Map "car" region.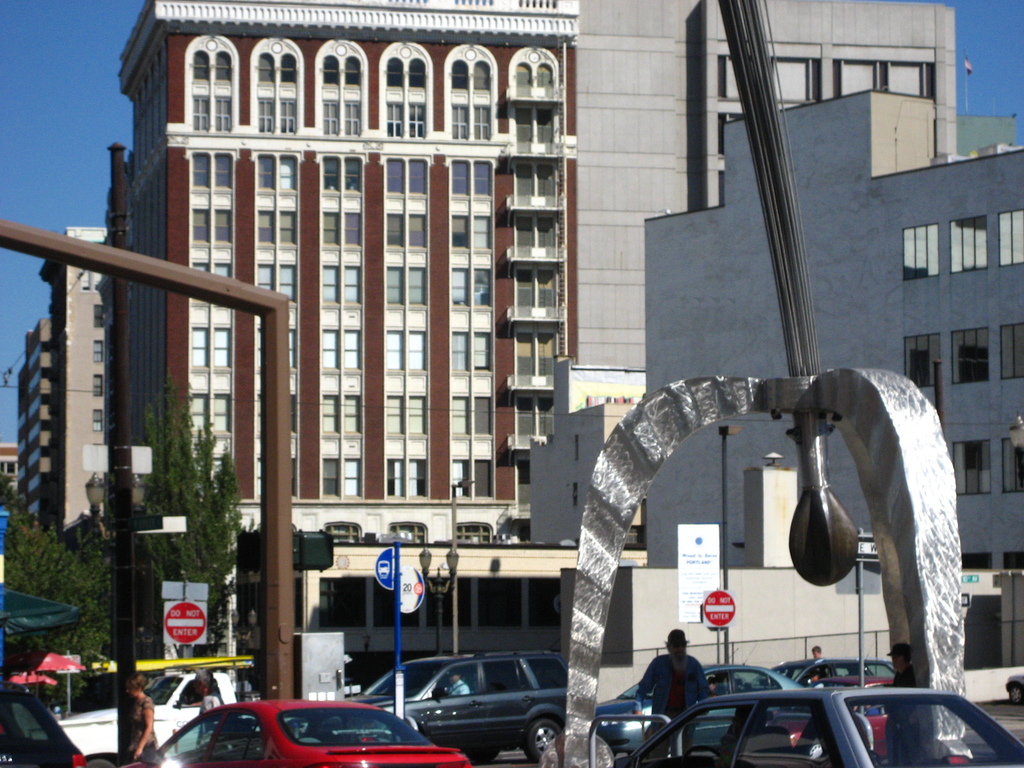
Mapped to Rect(0, 676, 92, 767).
